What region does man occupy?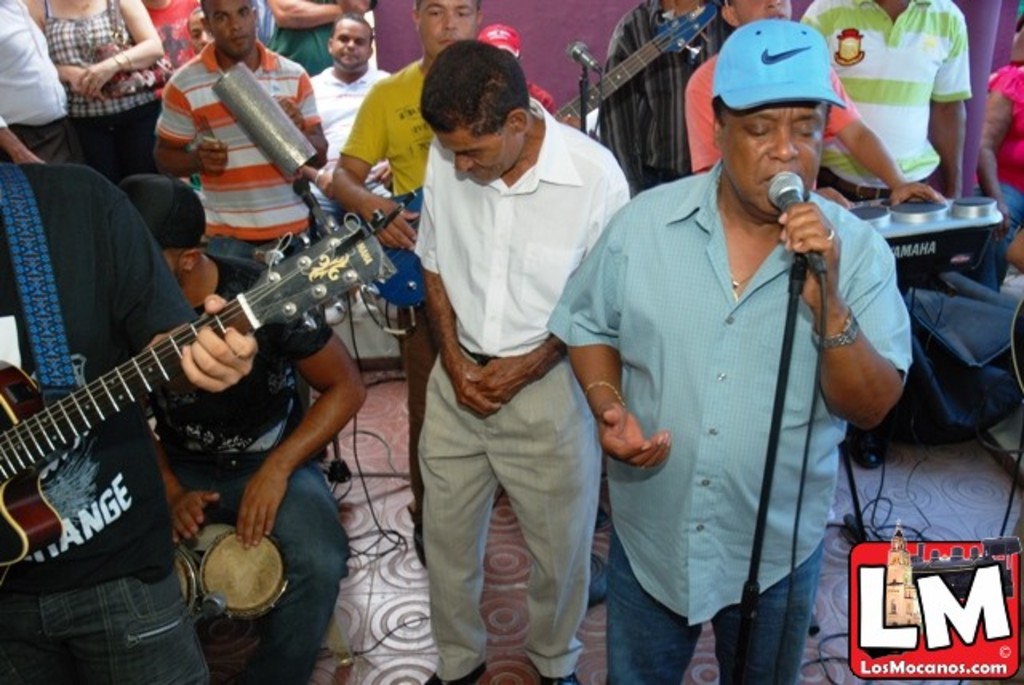
box=[474, 26, 554, 114].
